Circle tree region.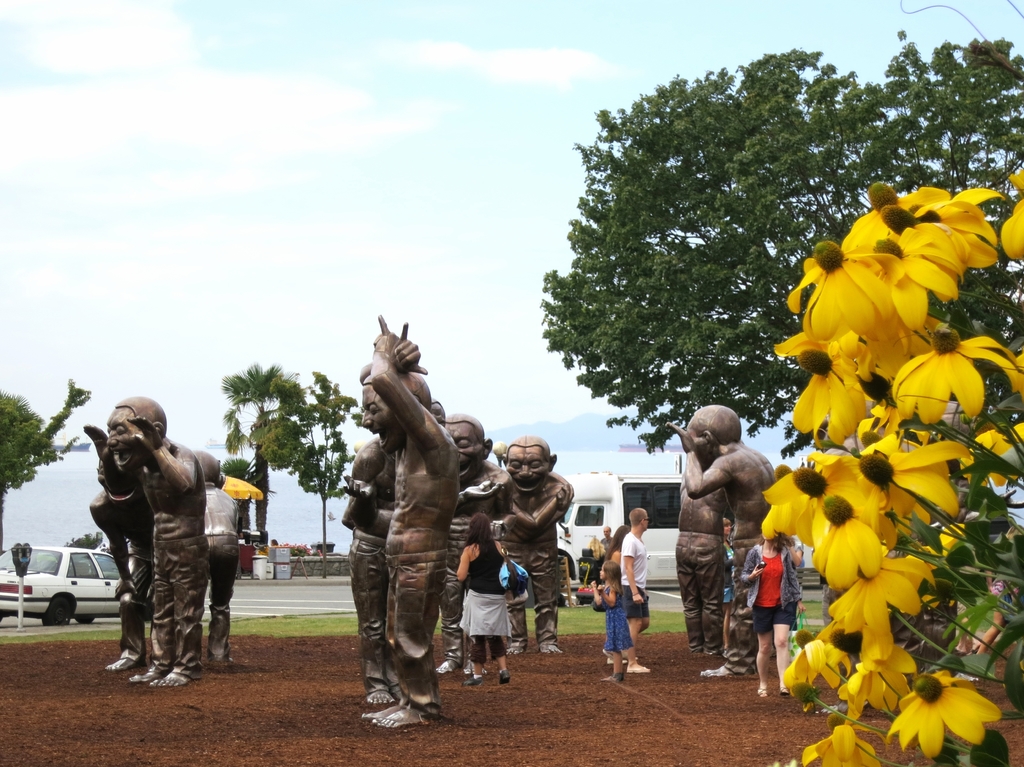
Region: BBox(214, 363, 308, 539).
